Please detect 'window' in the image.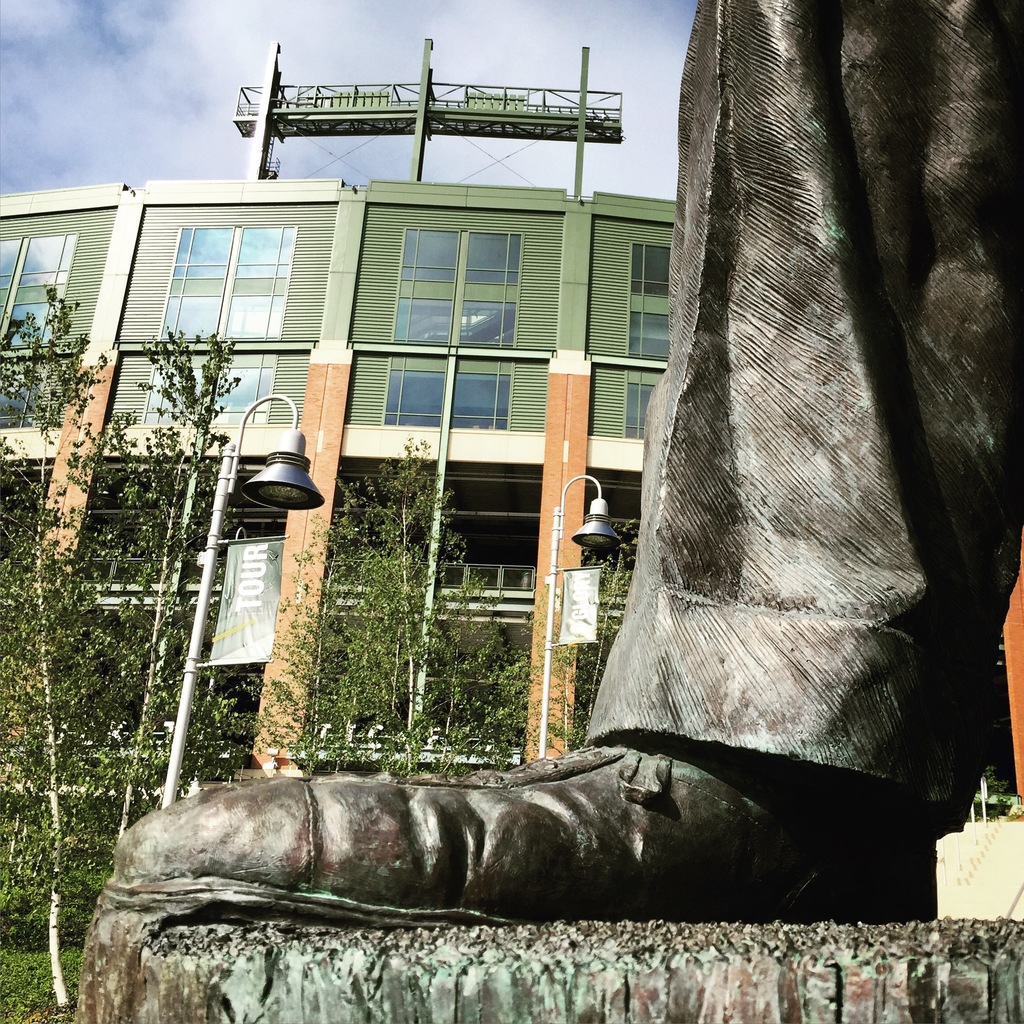
pyautogui.locateOnScreen(370, 161, 549, 453).
